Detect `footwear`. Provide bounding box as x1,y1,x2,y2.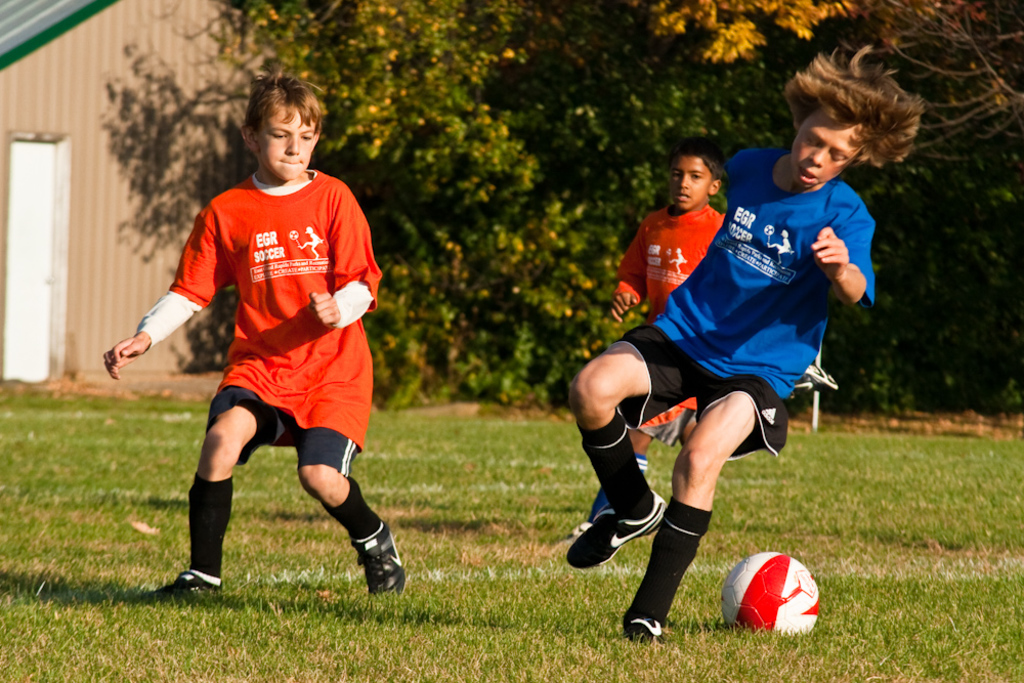
147,567,216,597.
